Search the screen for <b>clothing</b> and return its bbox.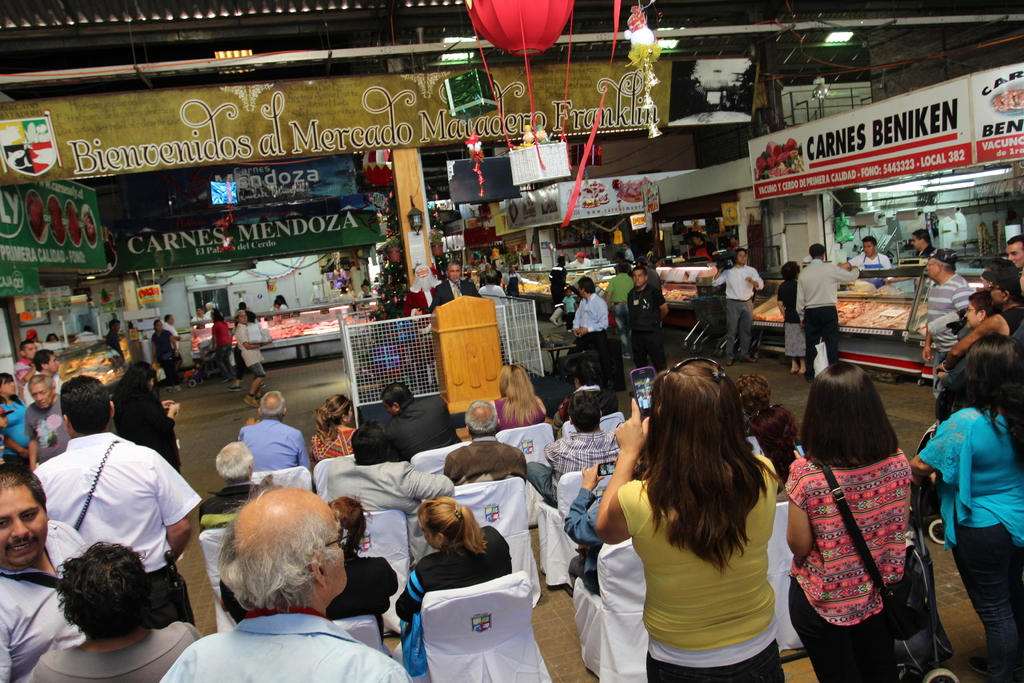
Found: 152:328:174:382.
